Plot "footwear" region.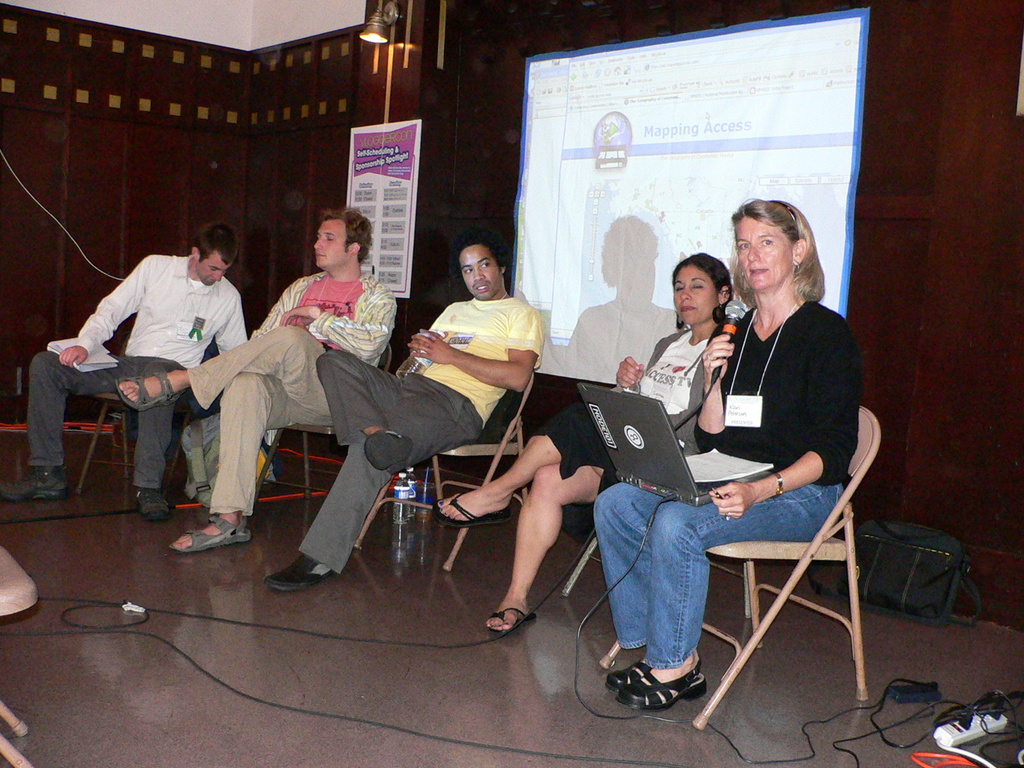
Plotted at (614, 667, 710, 704).
